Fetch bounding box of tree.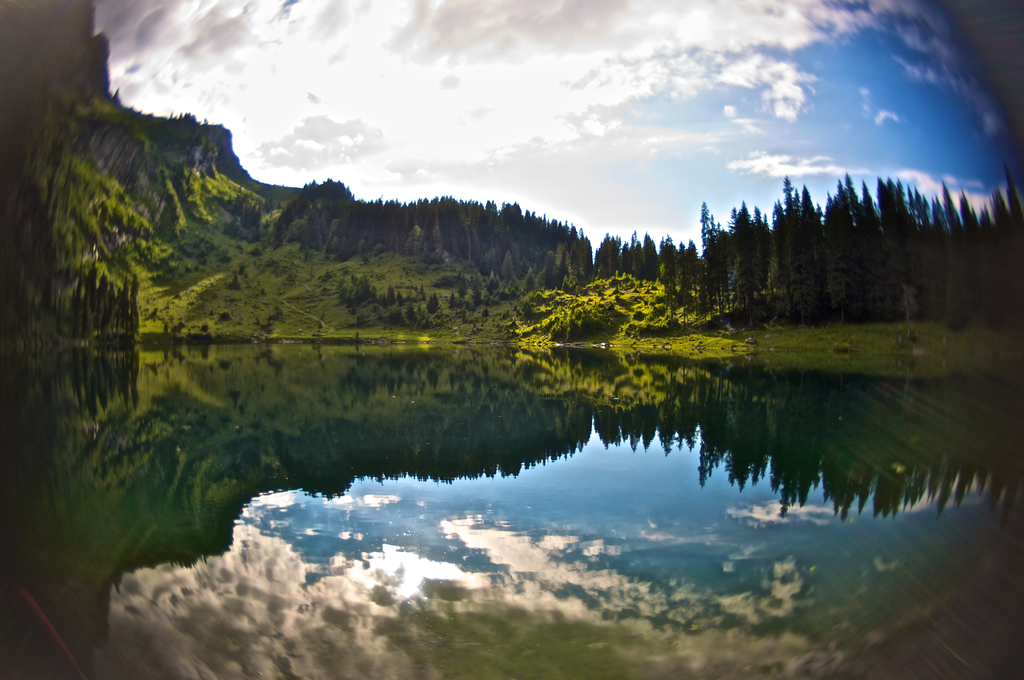
Bbox: detection(100, 280, 124, 325).
